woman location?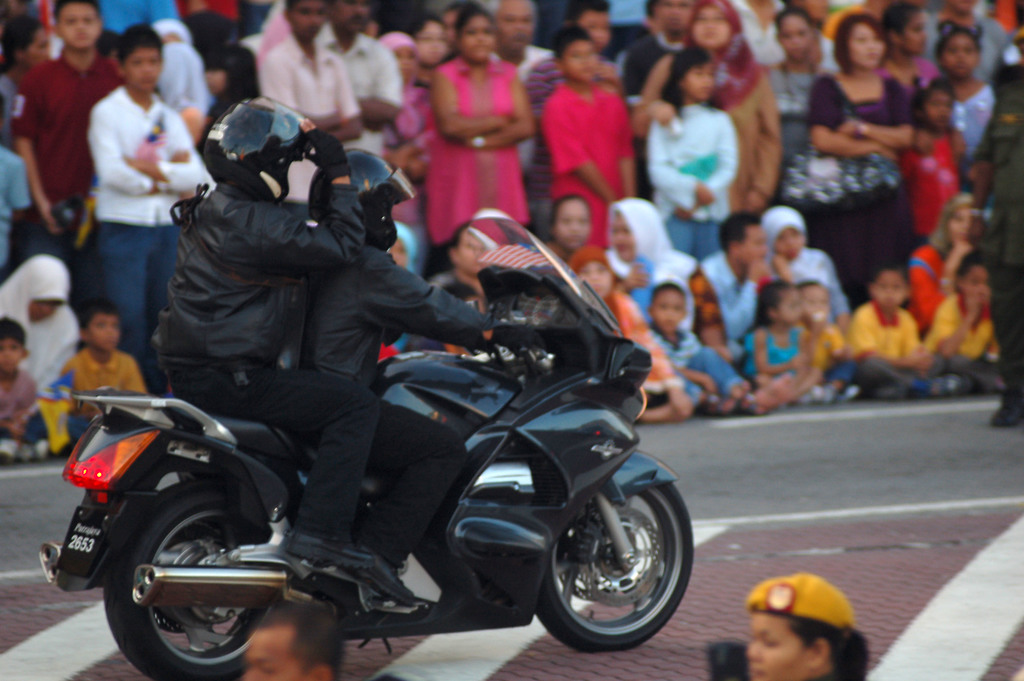
634/2/780/216
